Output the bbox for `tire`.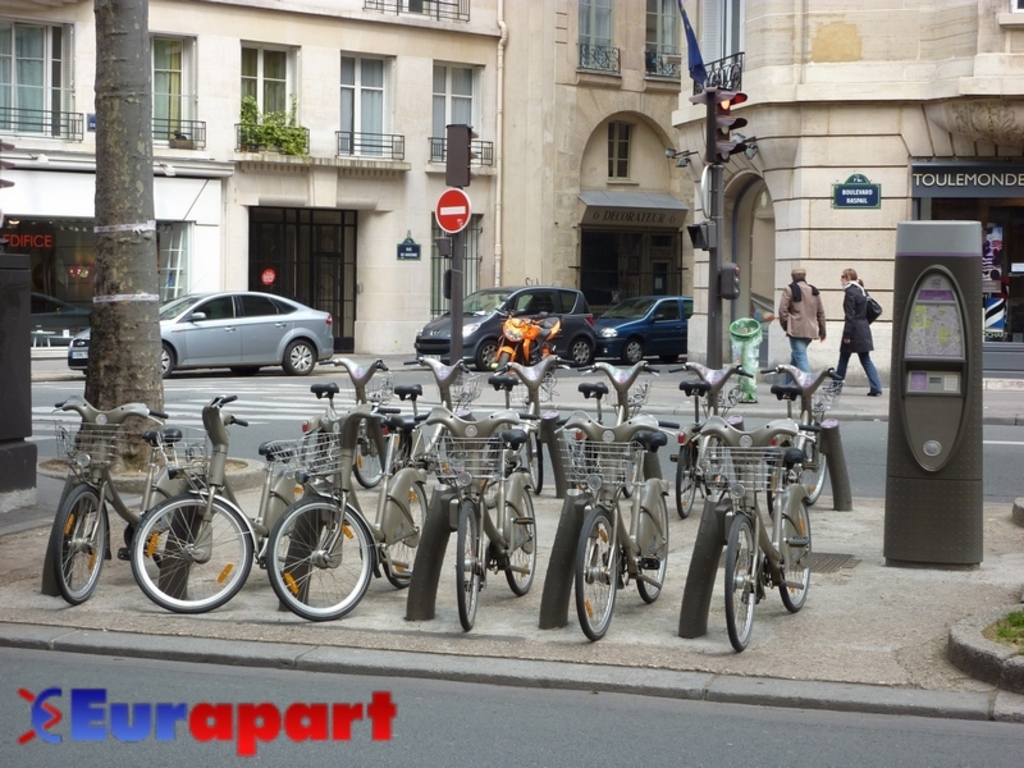
rect(780, 500, 812, 609).
